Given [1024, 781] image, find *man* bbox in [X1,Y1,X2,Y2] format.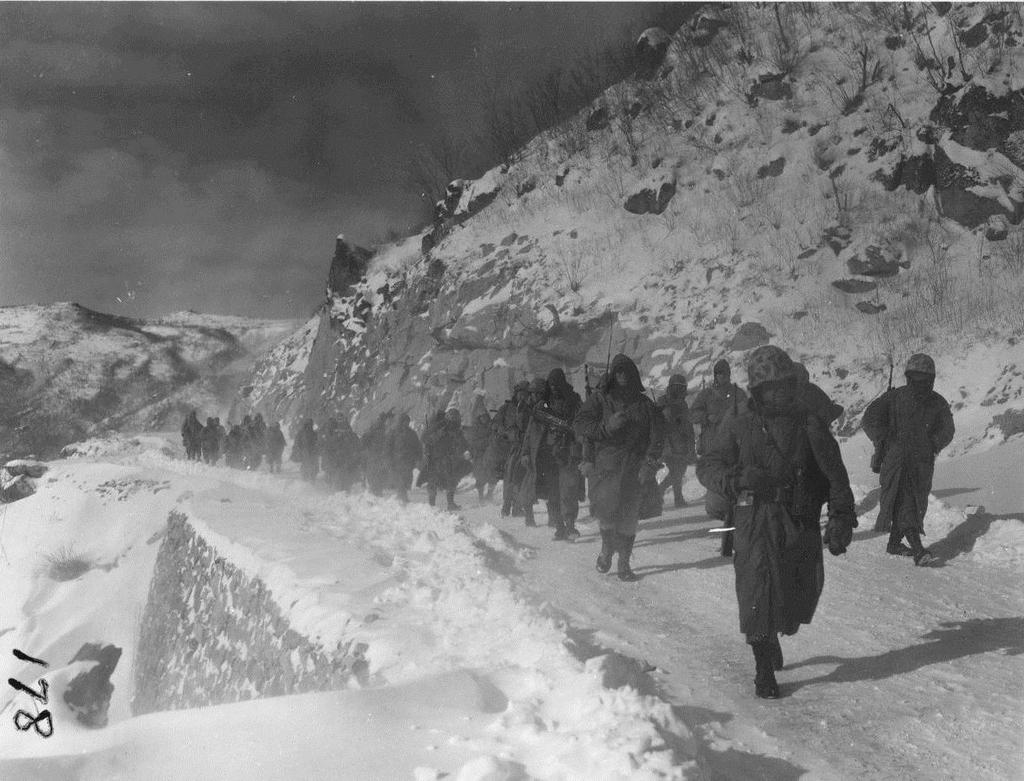
[869,362,971,573].
